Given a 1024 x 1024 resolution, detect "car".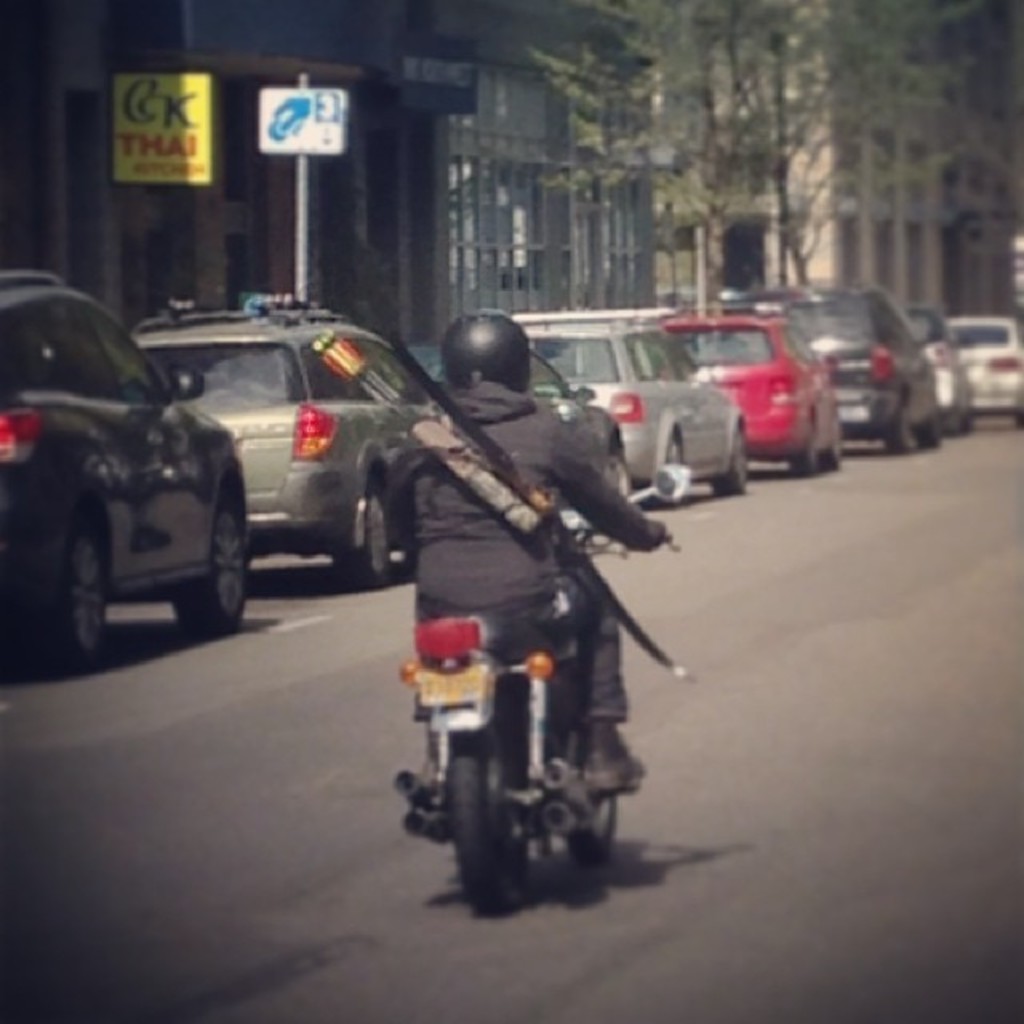
bbox(902, 306, 976, 446).
